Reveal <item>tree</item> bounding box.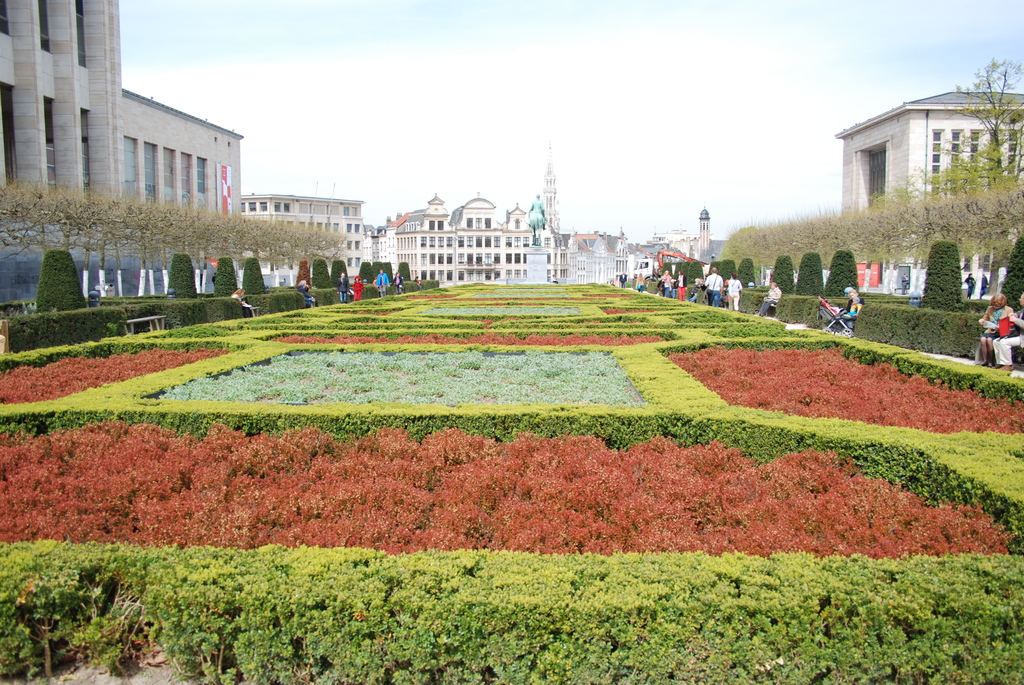
Revealed: 390,261,410,284.
